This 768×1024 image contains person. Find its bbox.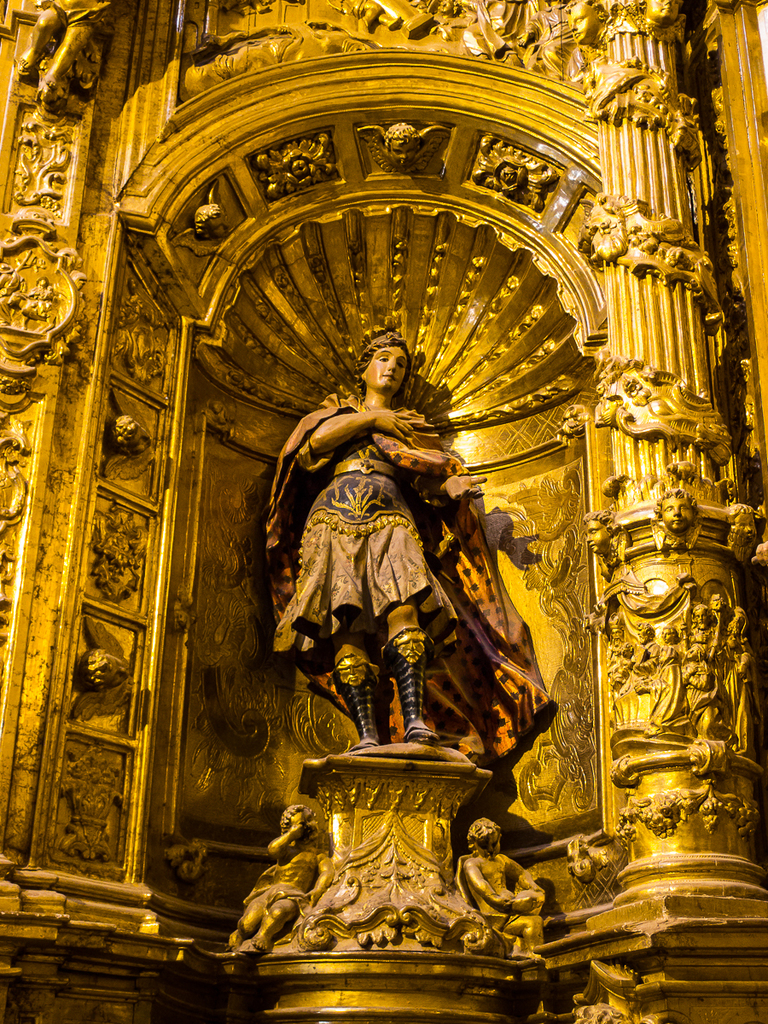
(328,0,402,33).
